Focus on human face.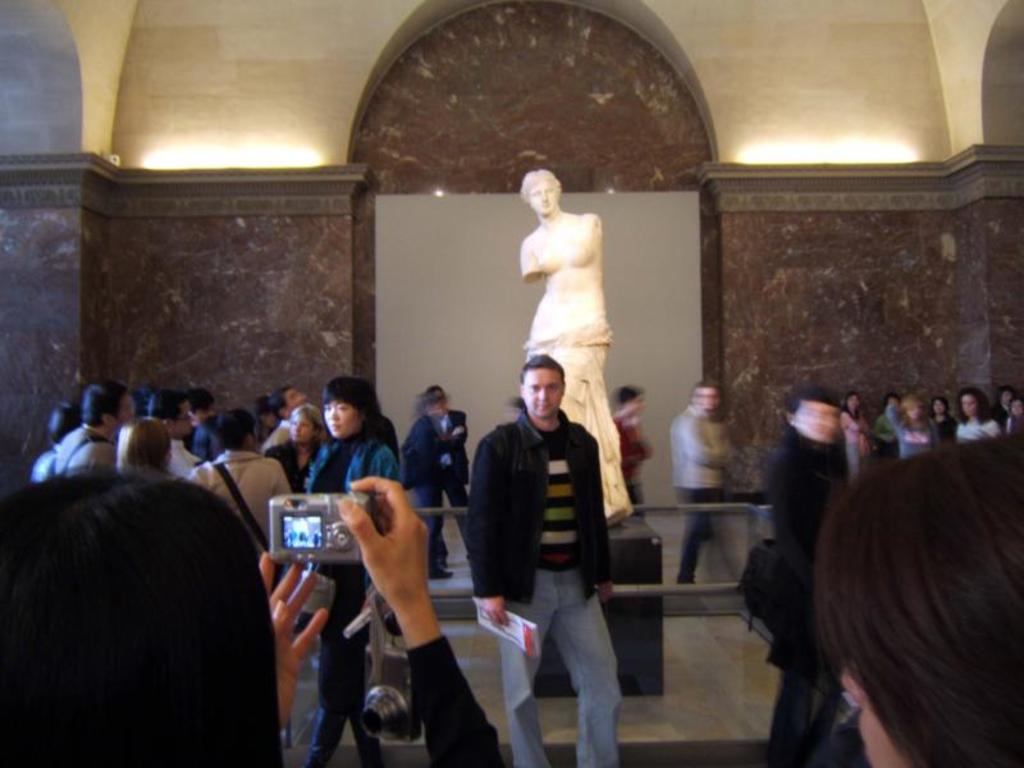
Focused at l=118, t=394, r=133, b=428.
